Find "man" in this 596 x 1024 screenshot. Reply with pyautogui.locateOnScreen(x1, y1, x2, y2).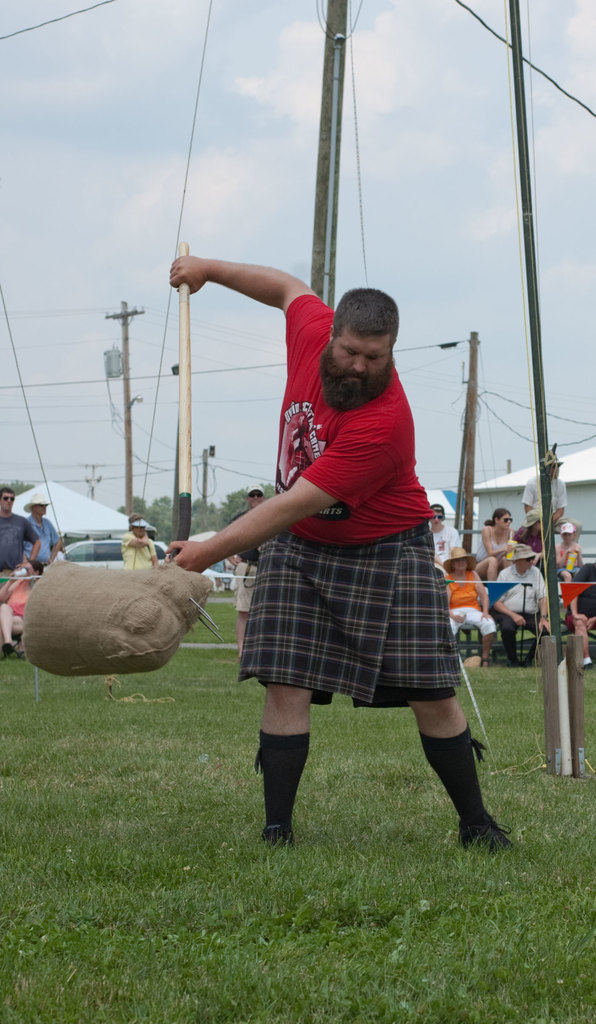
pyautogui.locateOnScreen(523, 452, 567, 522).
